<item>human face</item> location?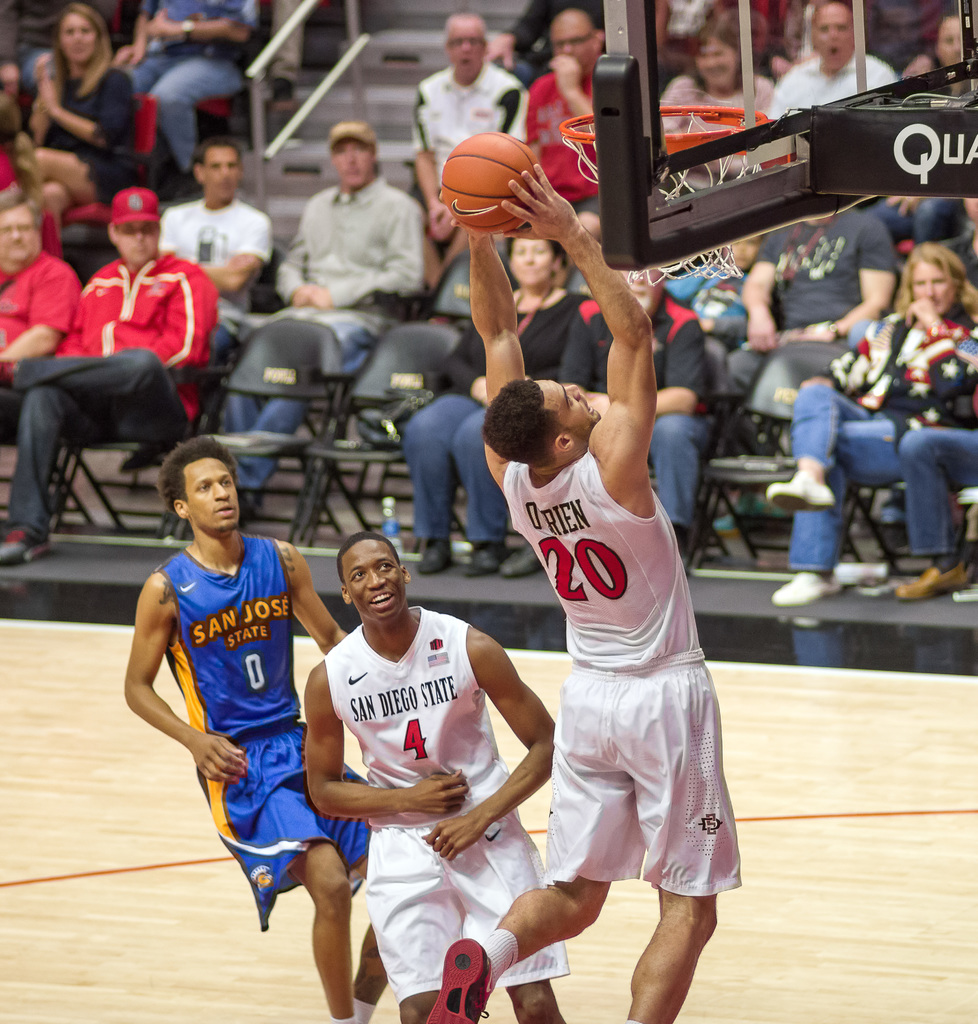
x1=338, y1=140, x2=371, y2=189
